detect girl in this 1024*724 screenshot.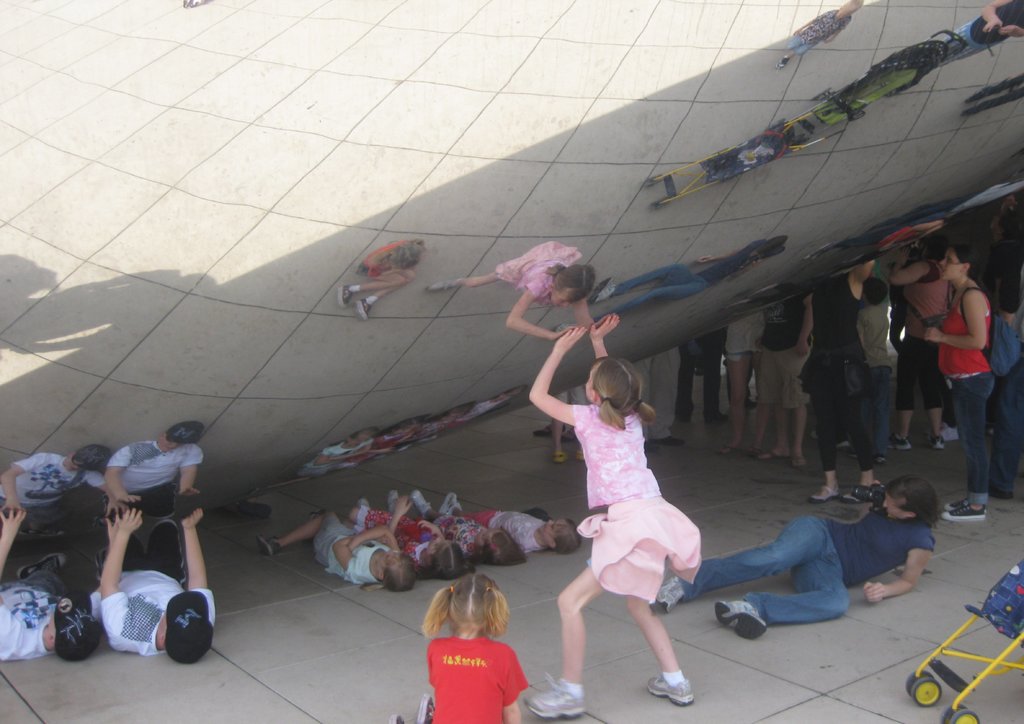
Detection: (left=388, top=576, right=529, bottom=723).
